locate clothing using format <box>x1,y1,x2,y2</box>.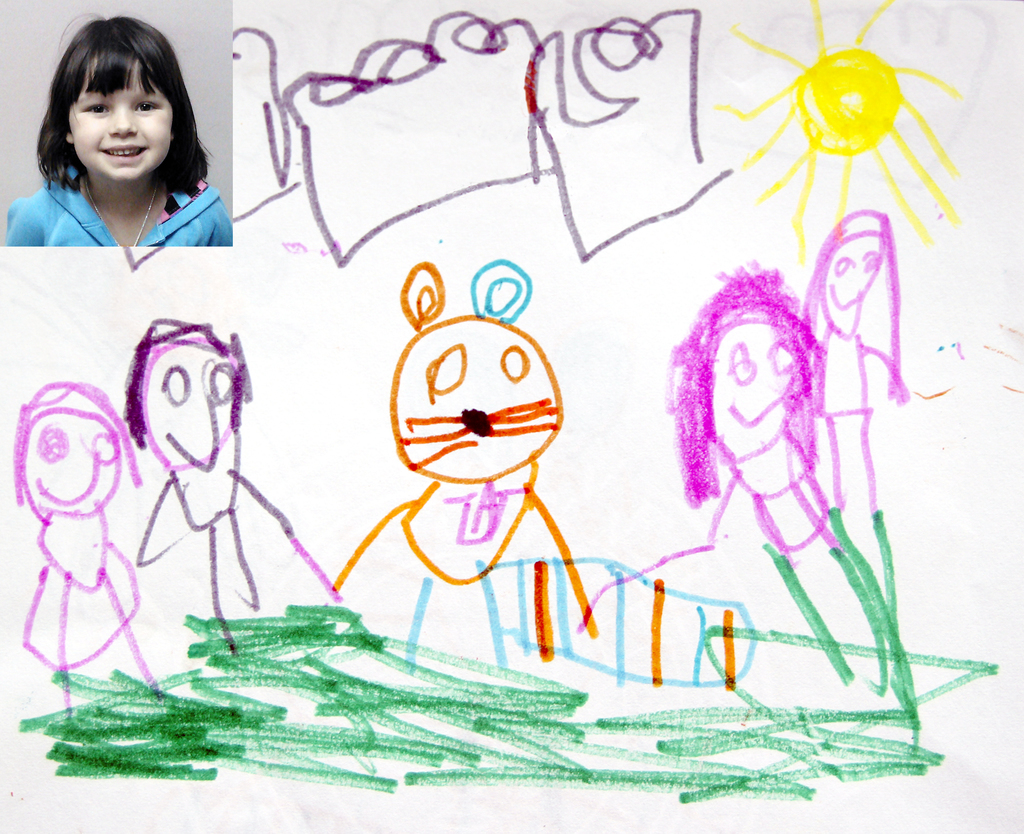
<box>15,119,228,272</box>.
